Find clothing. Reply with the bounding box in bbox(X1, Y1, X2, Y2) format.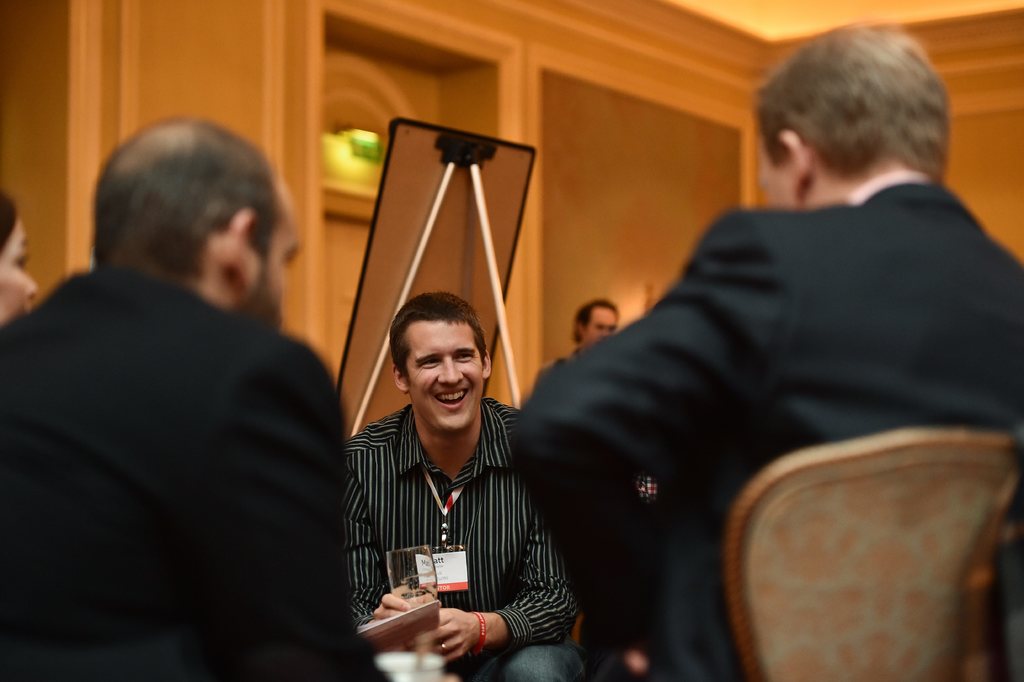
bbox(515, 169, 1021, 681).
